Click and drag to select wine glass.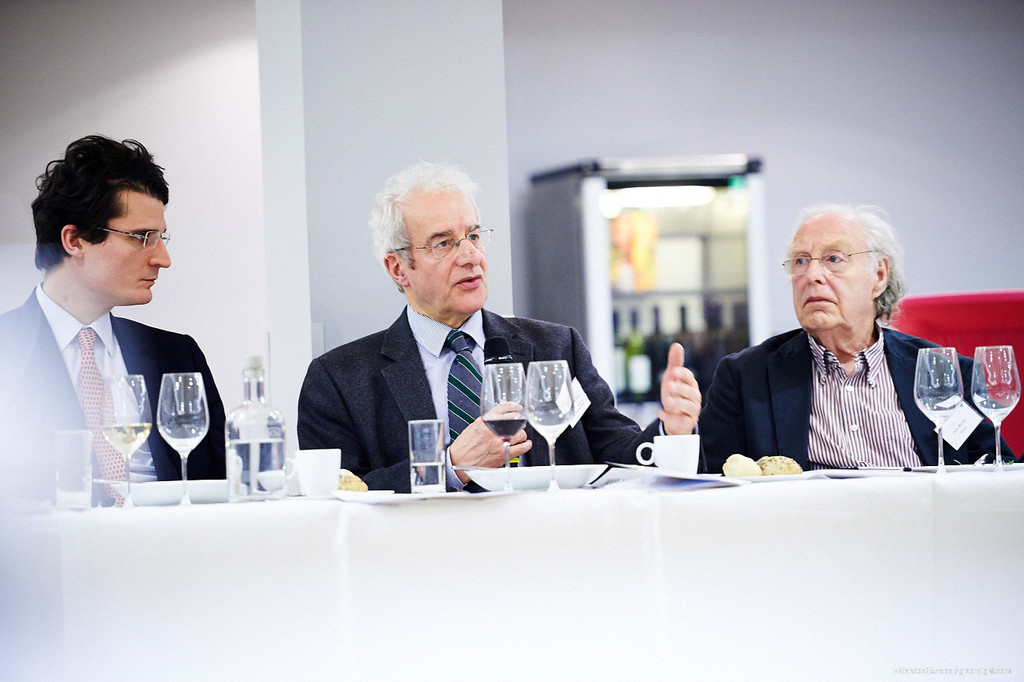
Selection: BBox(482, 361, 525, 501).
